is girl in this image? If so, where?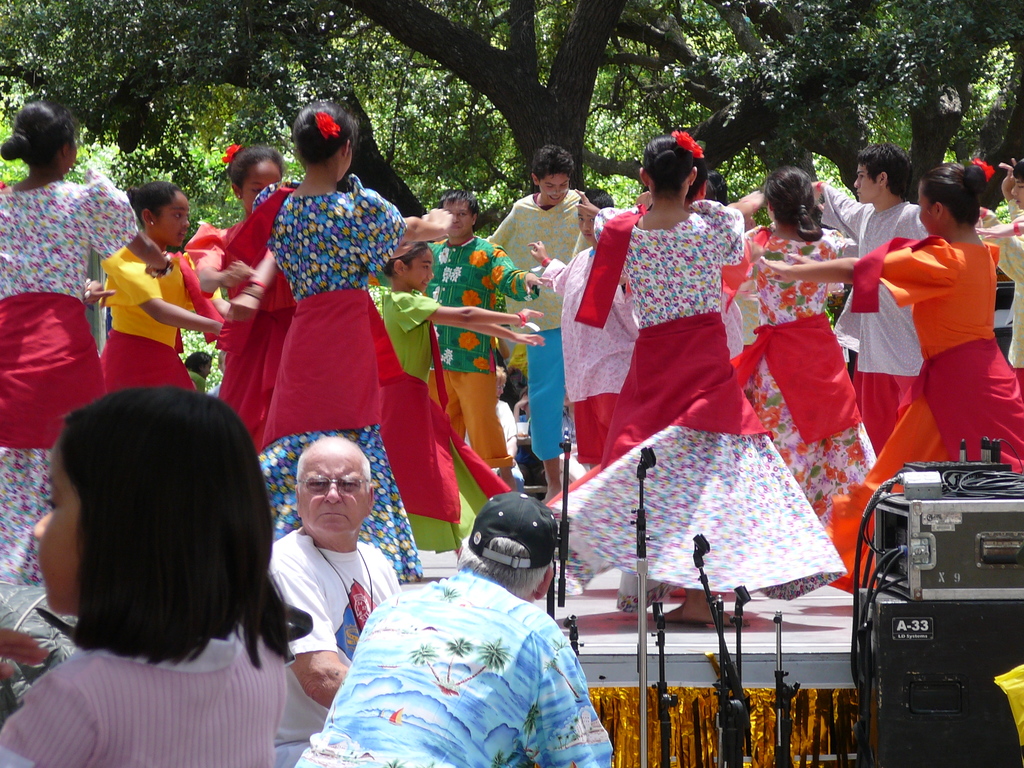
Yes, at x1=227 y1=102 x2=453 y2=575.
